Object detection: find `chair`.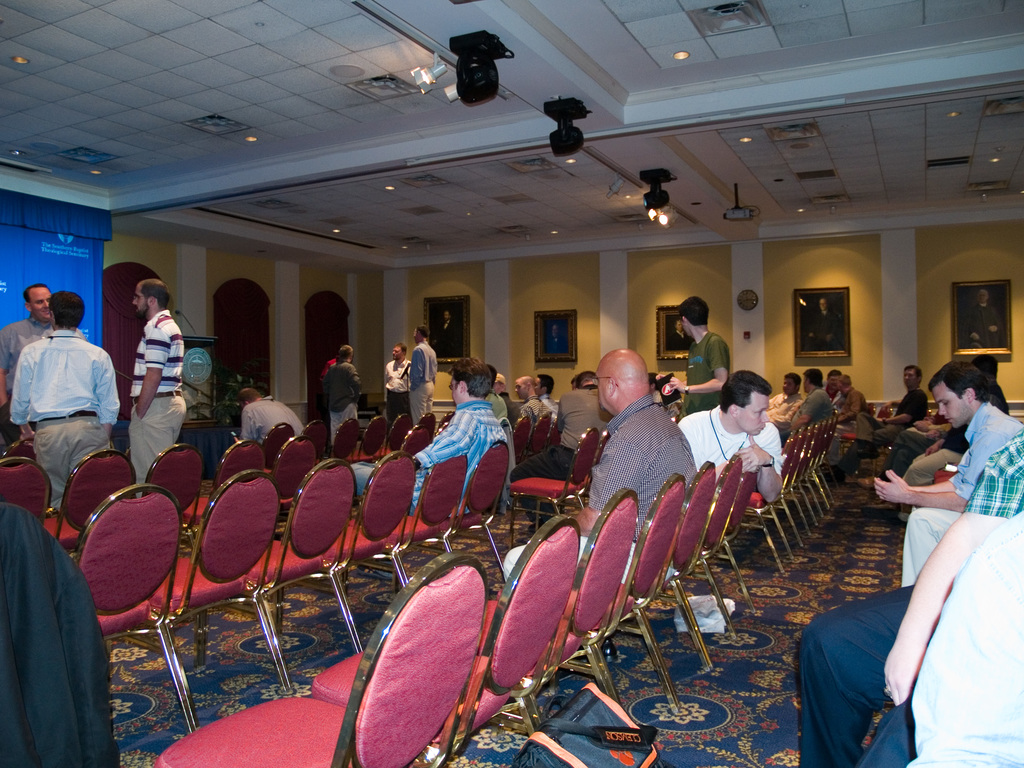
x1=277, y1=433, x2=318, y2=526.
